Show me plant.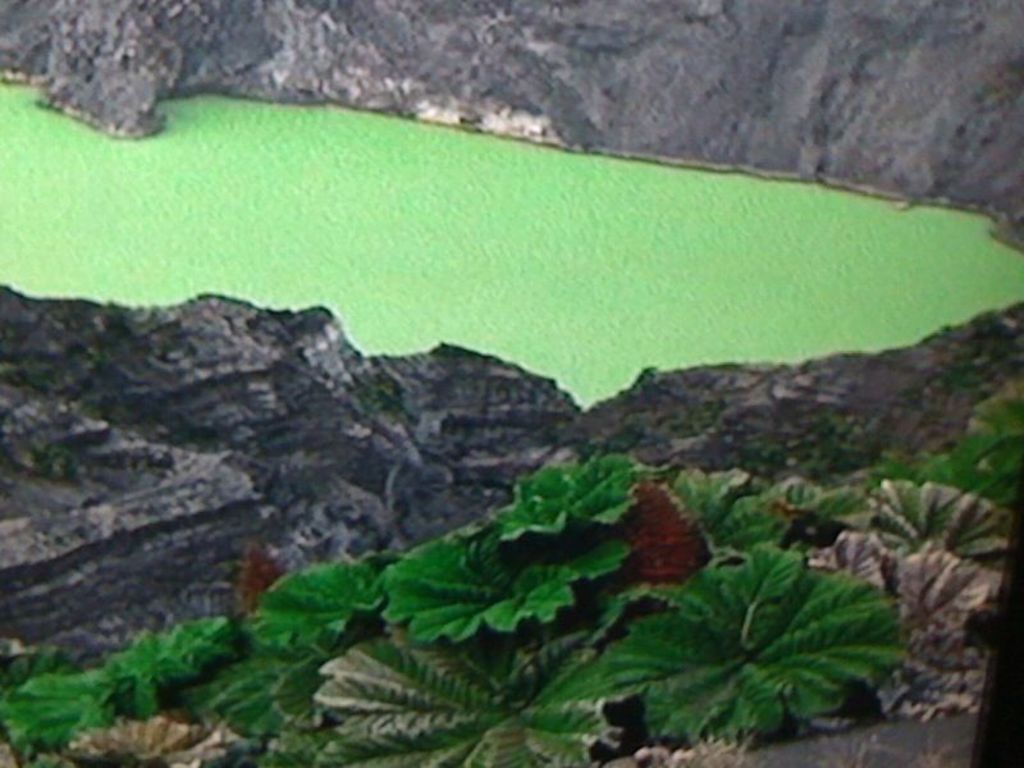
plant is here: Rect(492, 449, 650, 549).
